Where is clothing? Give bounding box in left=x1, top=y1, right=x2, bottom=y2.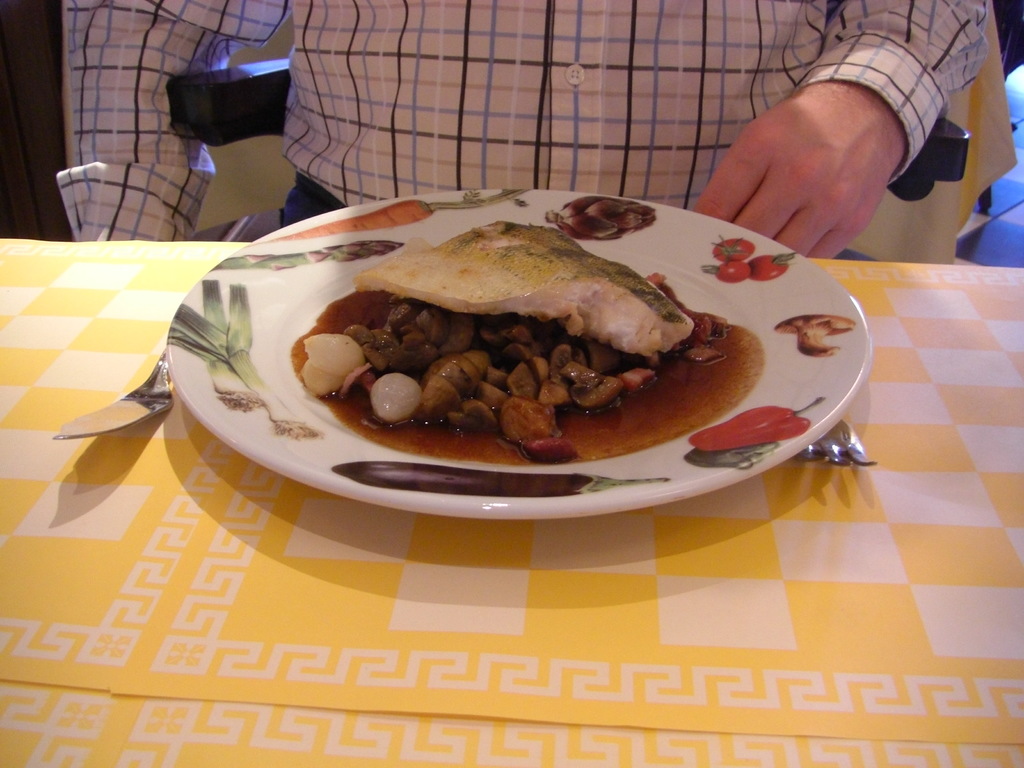
left=61, top=0, right=1023, bottom=265.
